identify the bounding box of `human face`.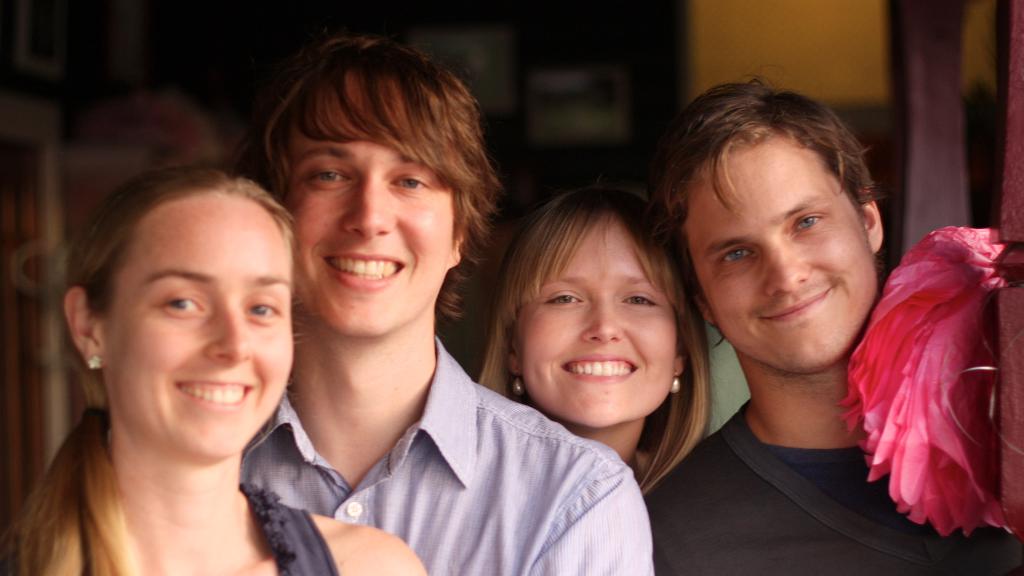
[left=101, top=193, right=294, bottom=458].
